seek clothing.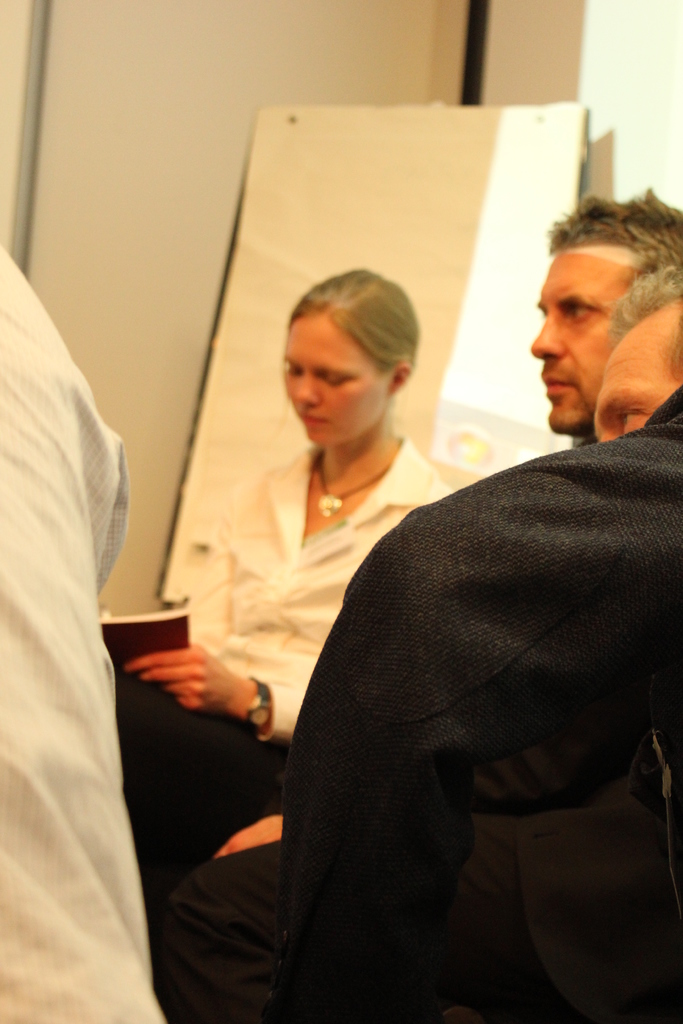
[x1=145, y1=828, x2=286, y2=1023].
